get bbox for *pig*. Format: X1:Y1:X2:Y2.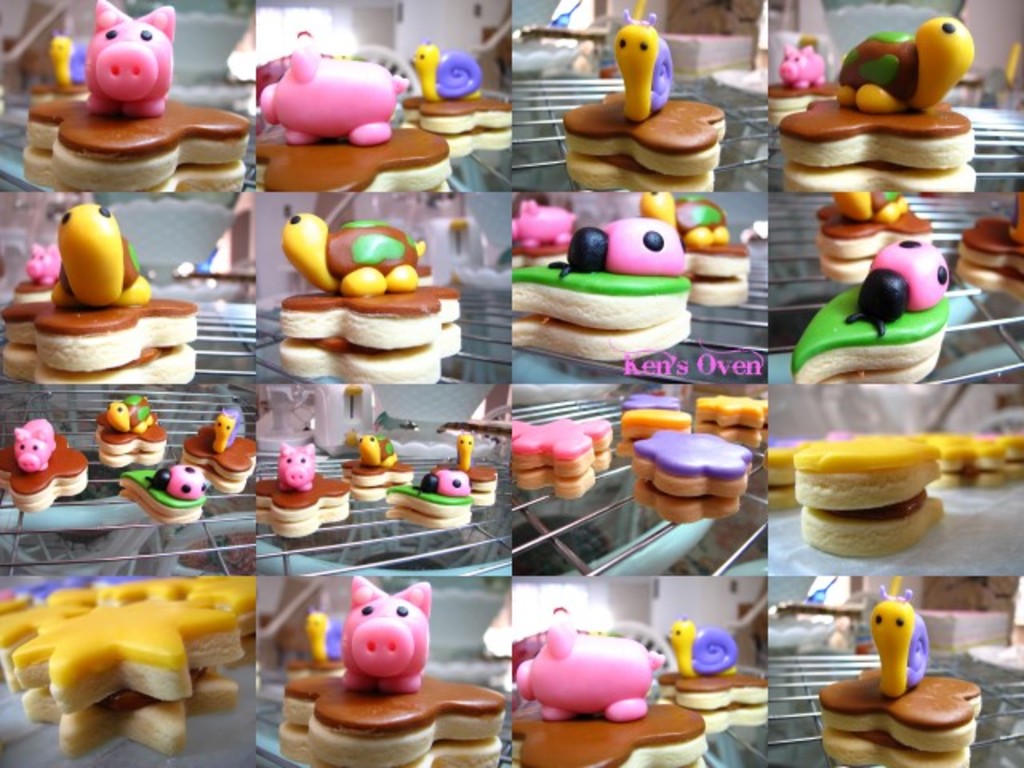
512:203:578:251.
